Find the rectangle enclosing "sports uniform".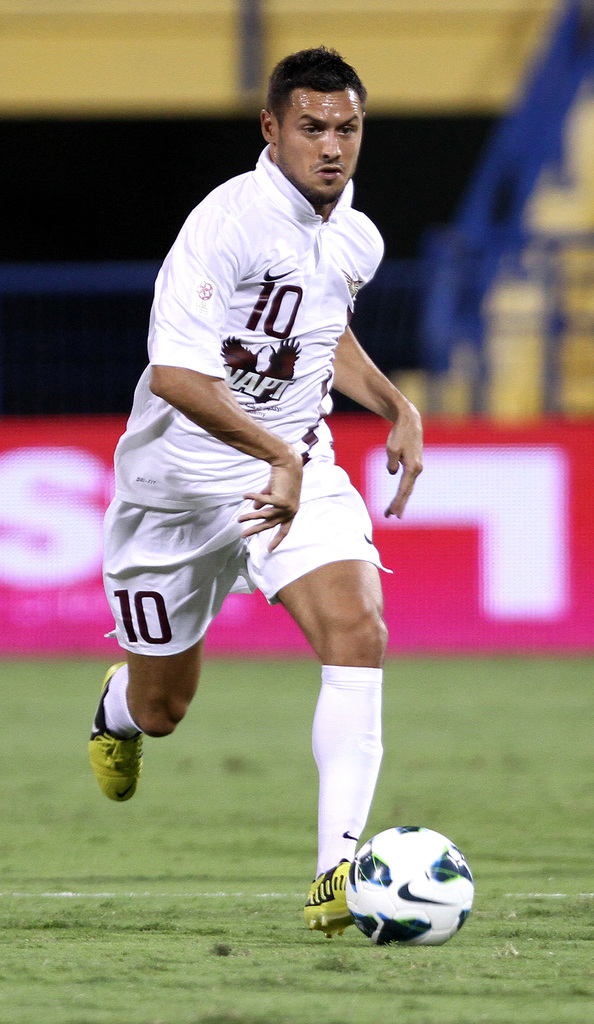
x1=103 y1=94 x2=358 y2=845.
